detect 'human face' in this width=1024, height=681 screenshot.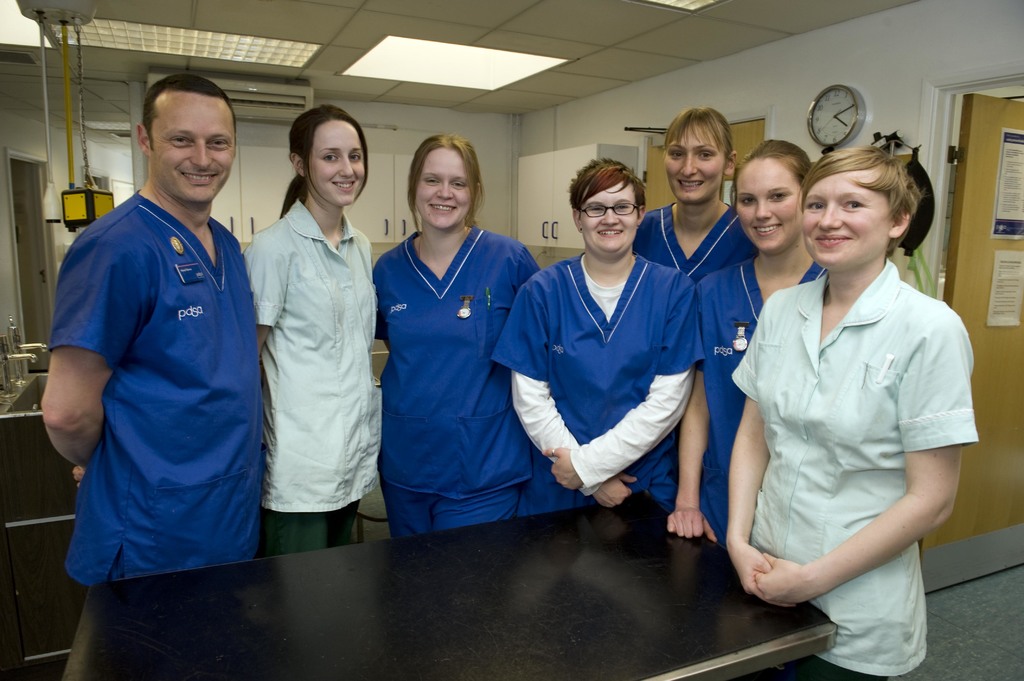
Detection: (x1=732, y1=158, x2=801, y2=256).
